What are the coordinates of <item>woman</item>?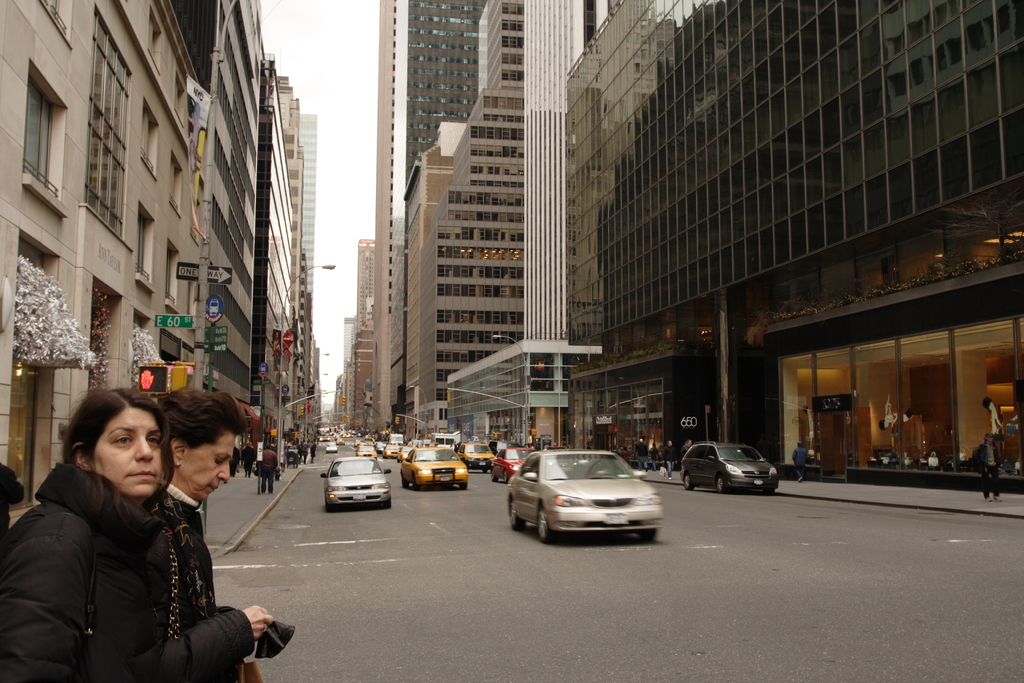
box(12, 383, 255, 682).
